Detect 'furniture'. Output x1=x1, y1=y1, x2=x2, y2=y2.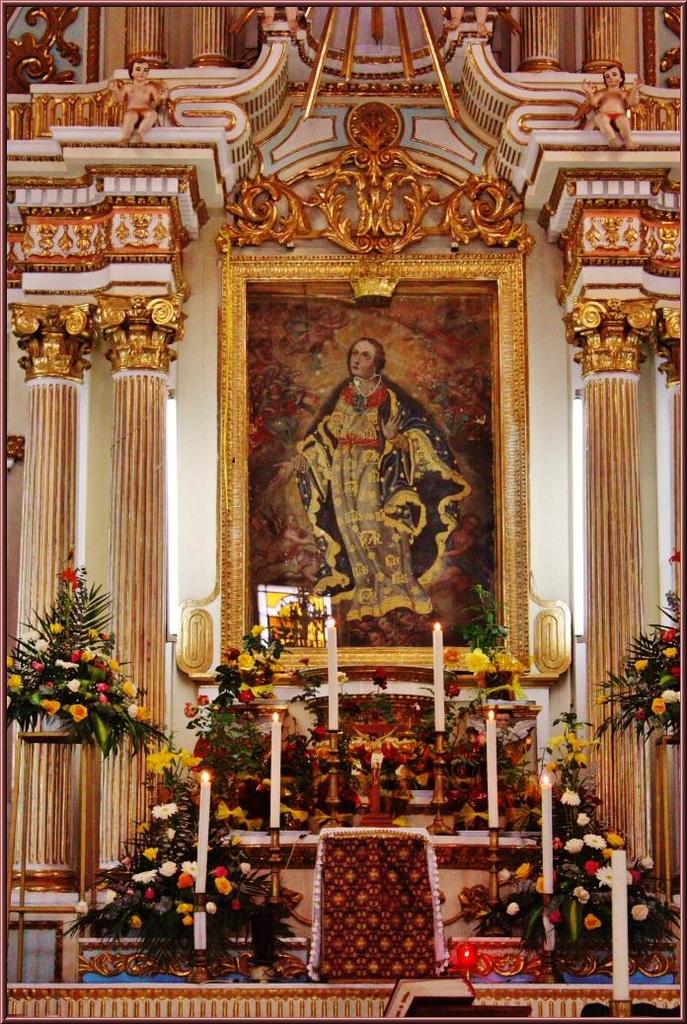
x1=304, y1=823, x2=454, y2=986.
